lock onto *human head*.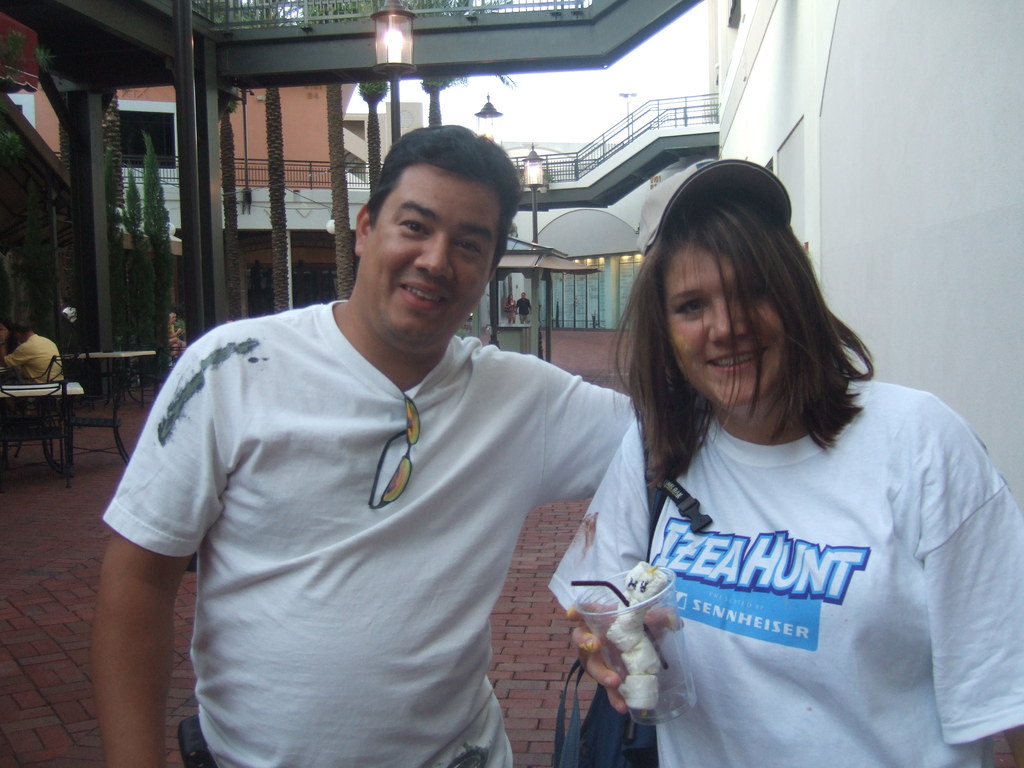
Locked: 12, 324, 33, 344.
